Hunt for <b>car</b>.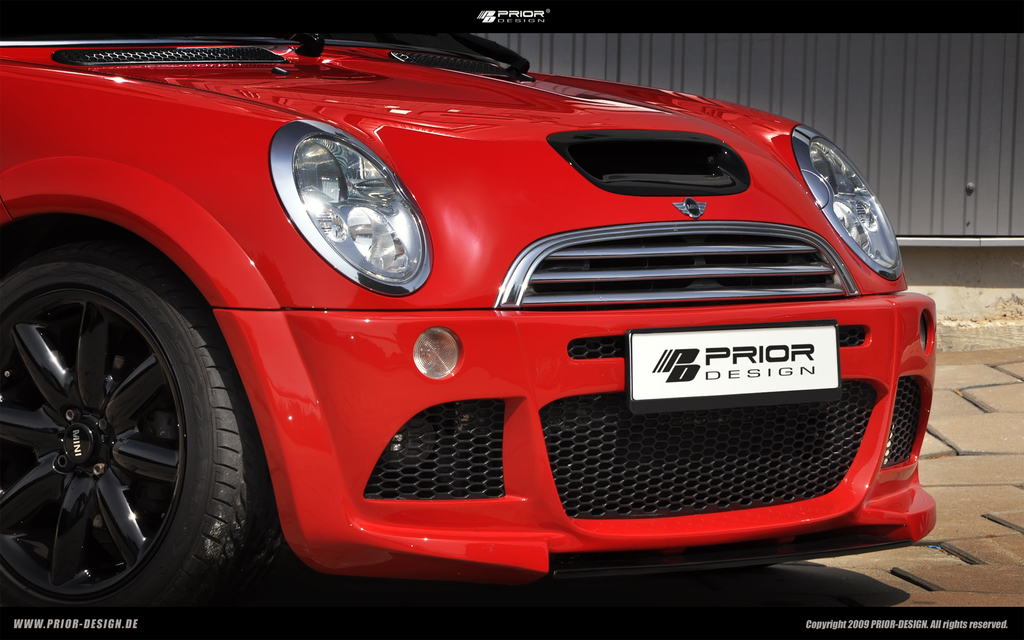
Hunted down at 0,31,939,618.
